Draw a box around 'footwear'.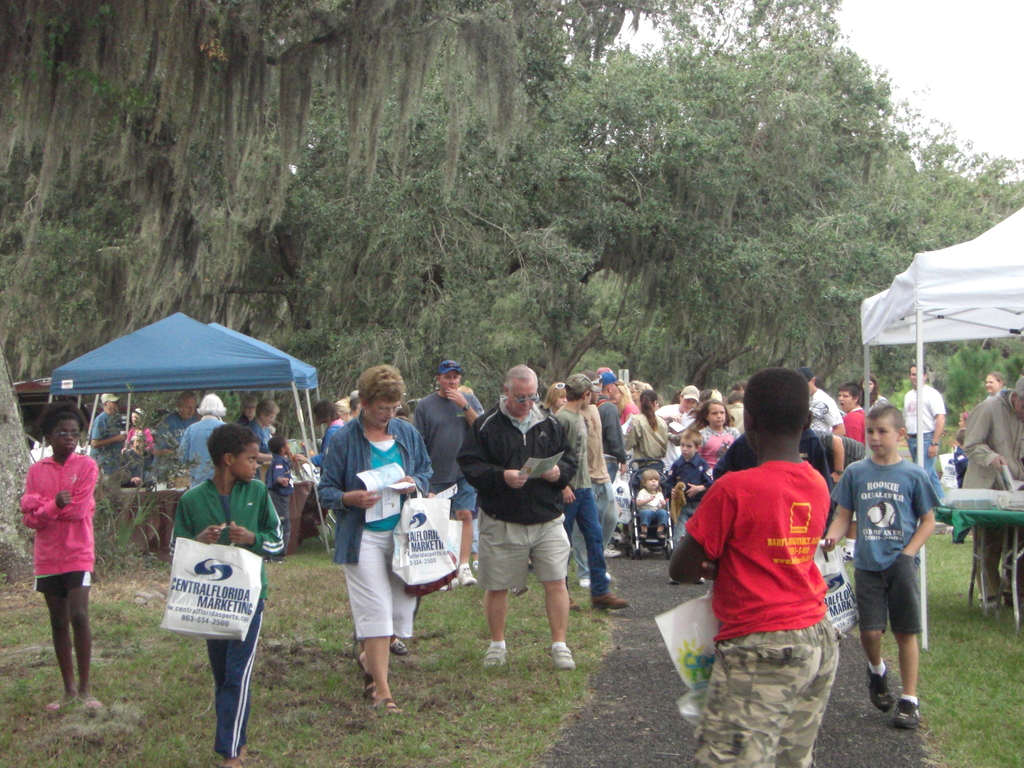
[79, 696, 106, 710].
